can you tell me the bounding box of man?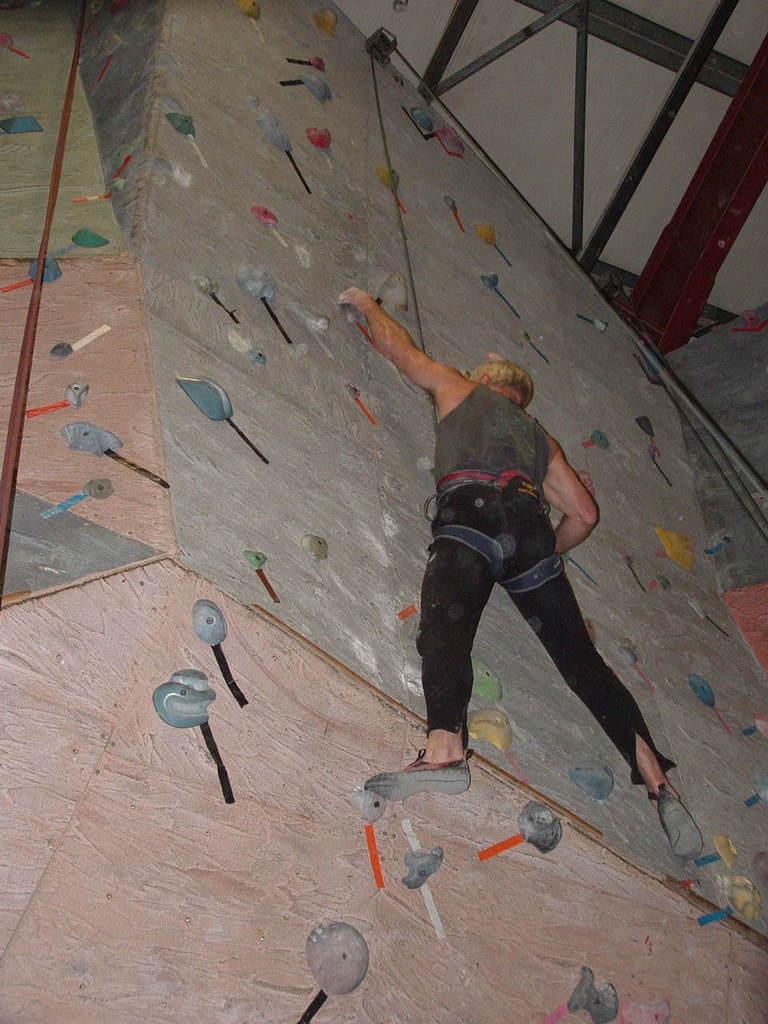
box(360, 293, 642, 806).
